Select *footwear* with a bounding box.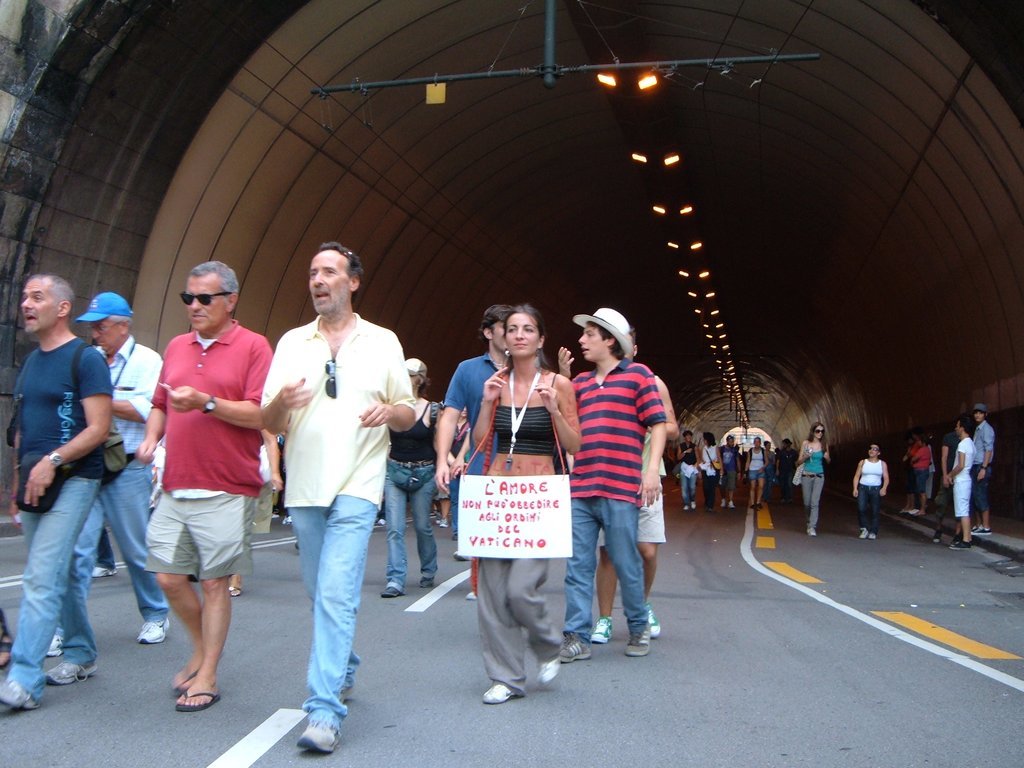
box(726, 498, 730, 508).
